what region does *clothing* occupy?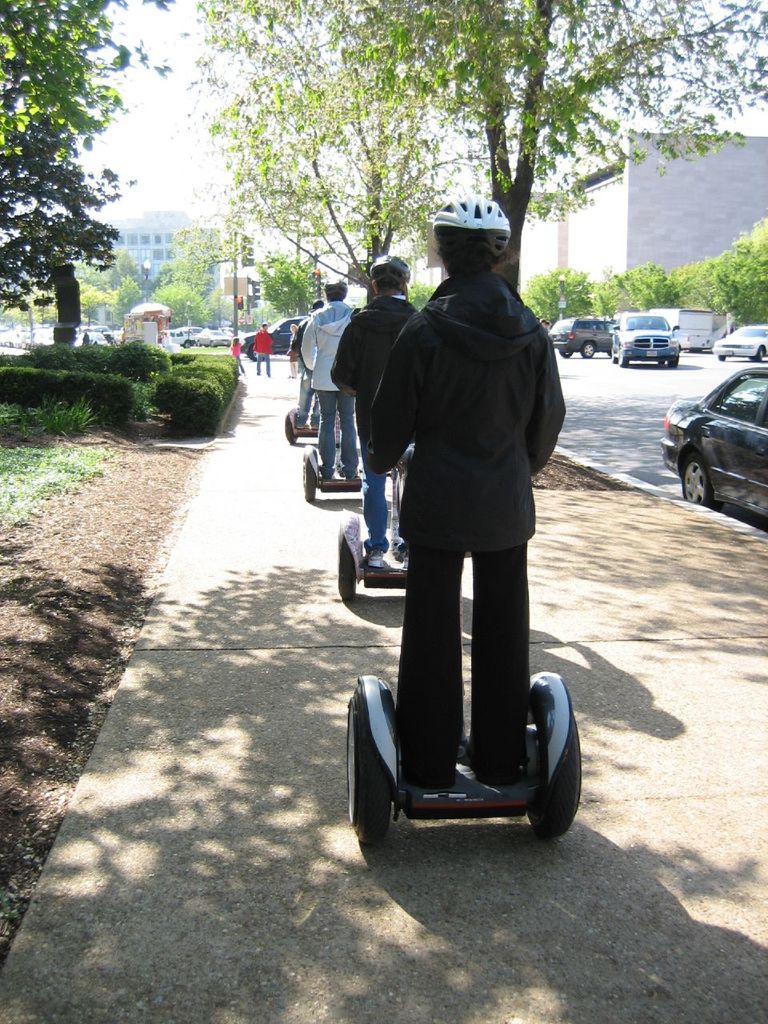
Rect(230, 344, 246, 372).
